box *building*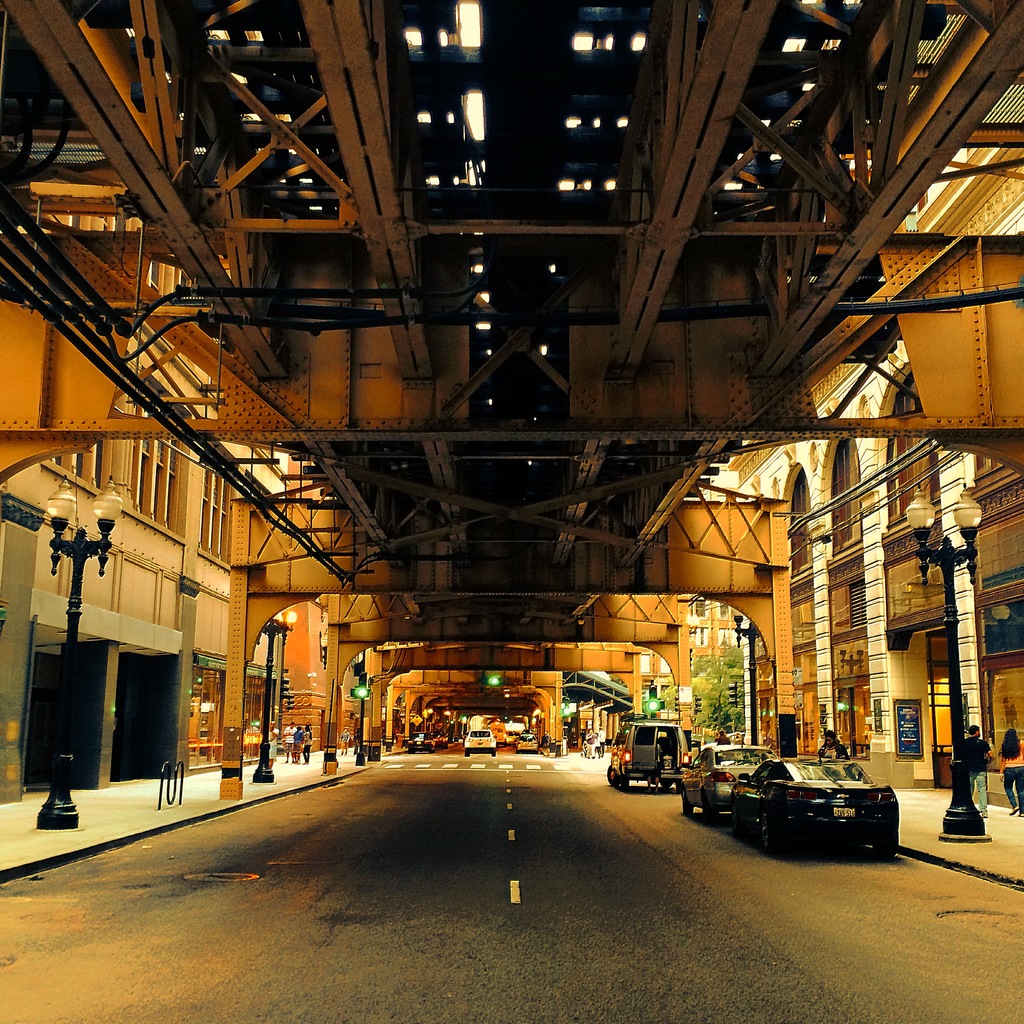
[0, 218, 233, 803]
